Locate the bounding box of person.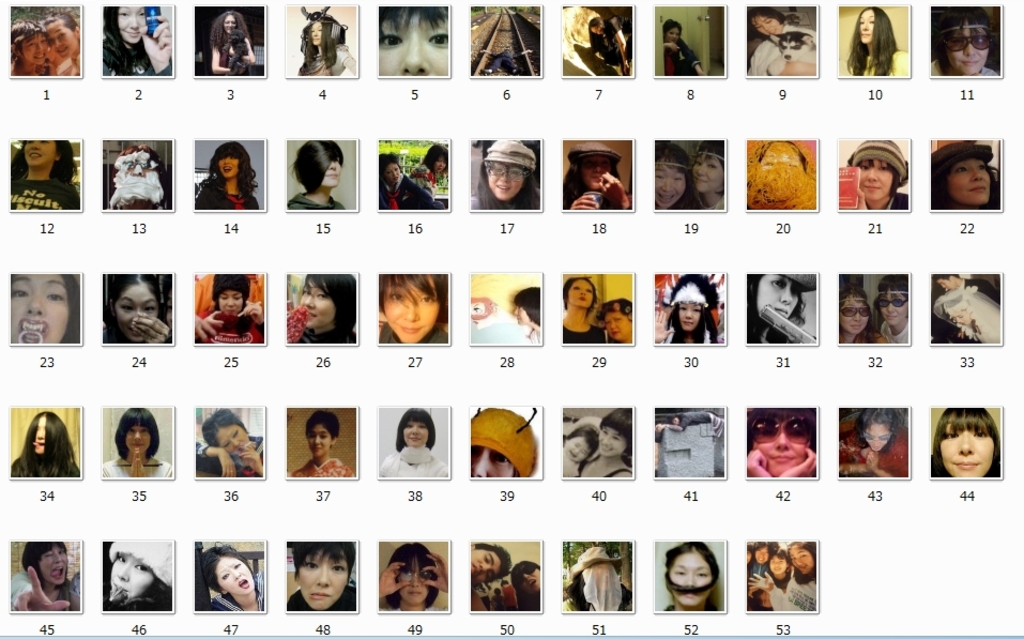
Bounding box: bbox=[839, 9, 918, 79].
